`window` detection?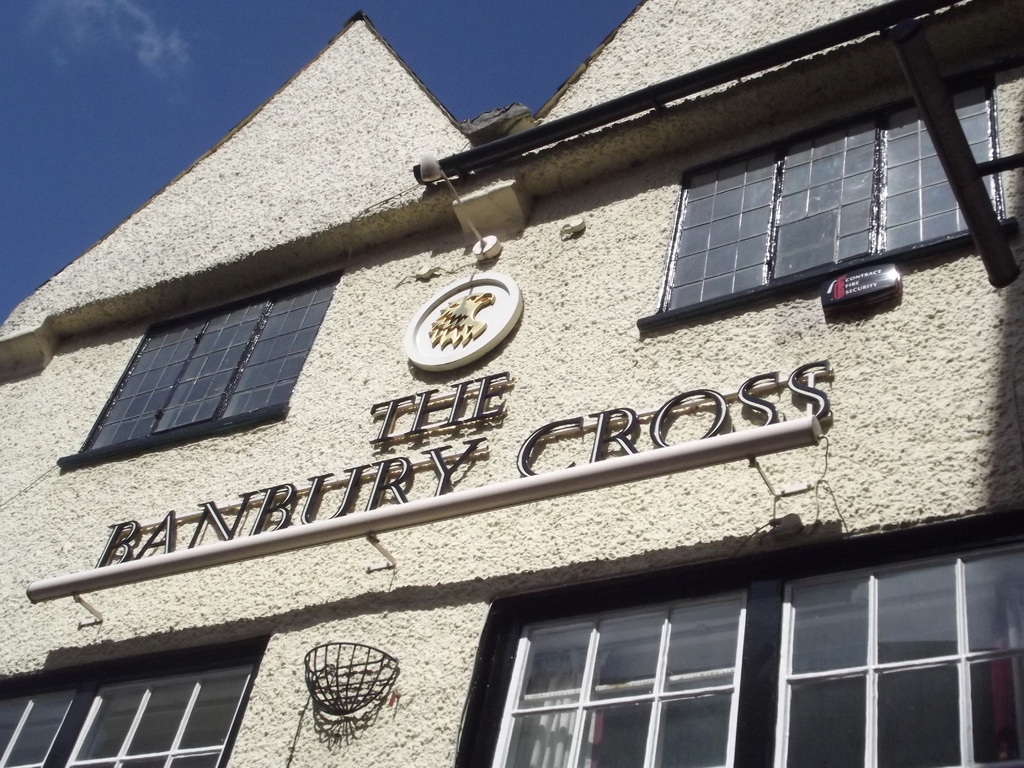
[left=55, top=269, right=348, bottom=462]
